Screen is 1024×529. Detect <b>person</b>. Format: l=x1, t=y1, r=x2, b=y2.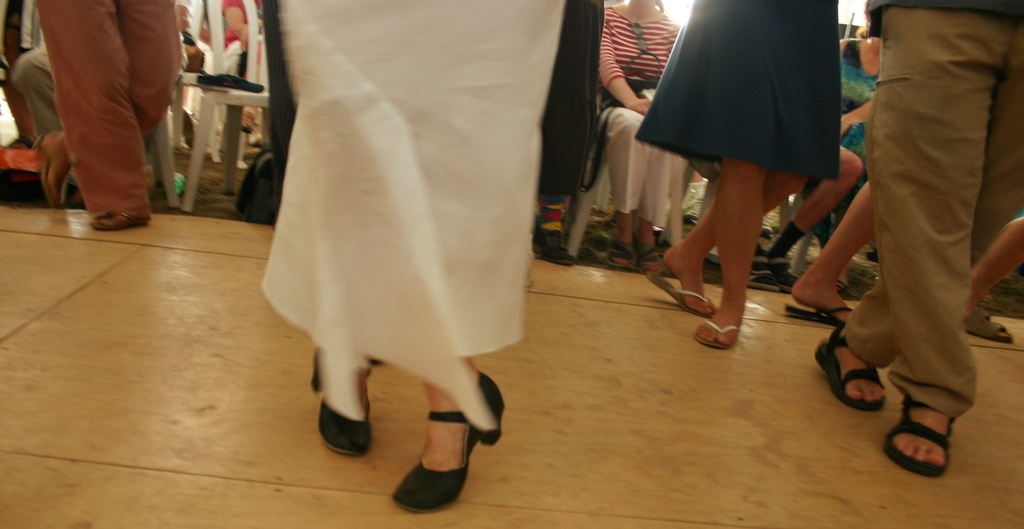
l=262, t=0, r=565, b=511.
